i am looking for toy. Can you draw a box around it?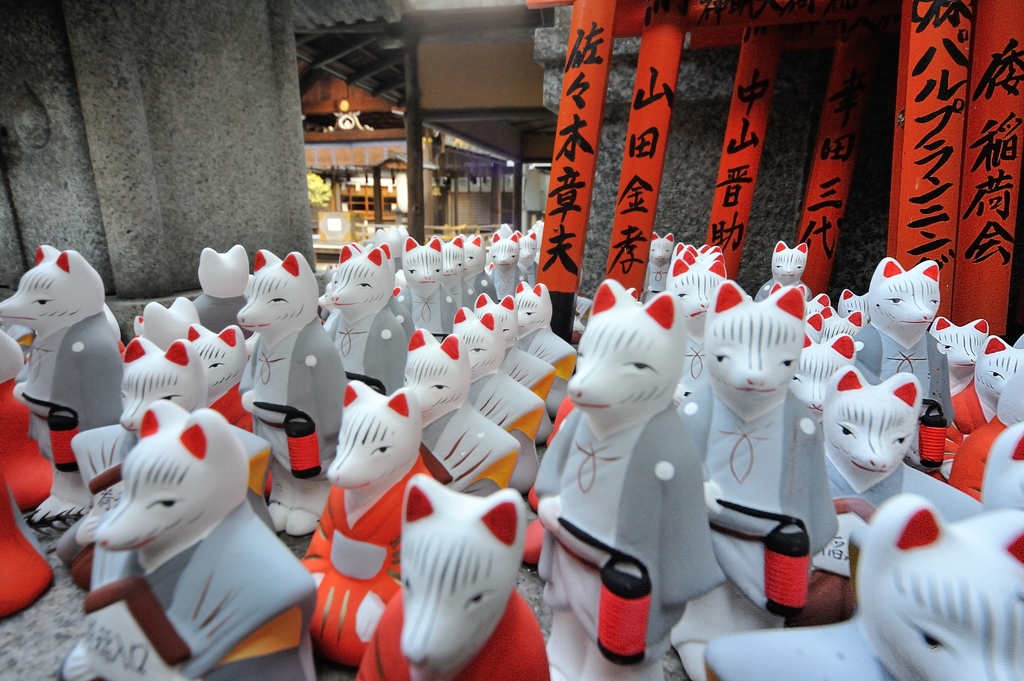
Sure, the bounding box is {"x1": 403, "y1": 328, "x2": 524, "y2": 499}.
